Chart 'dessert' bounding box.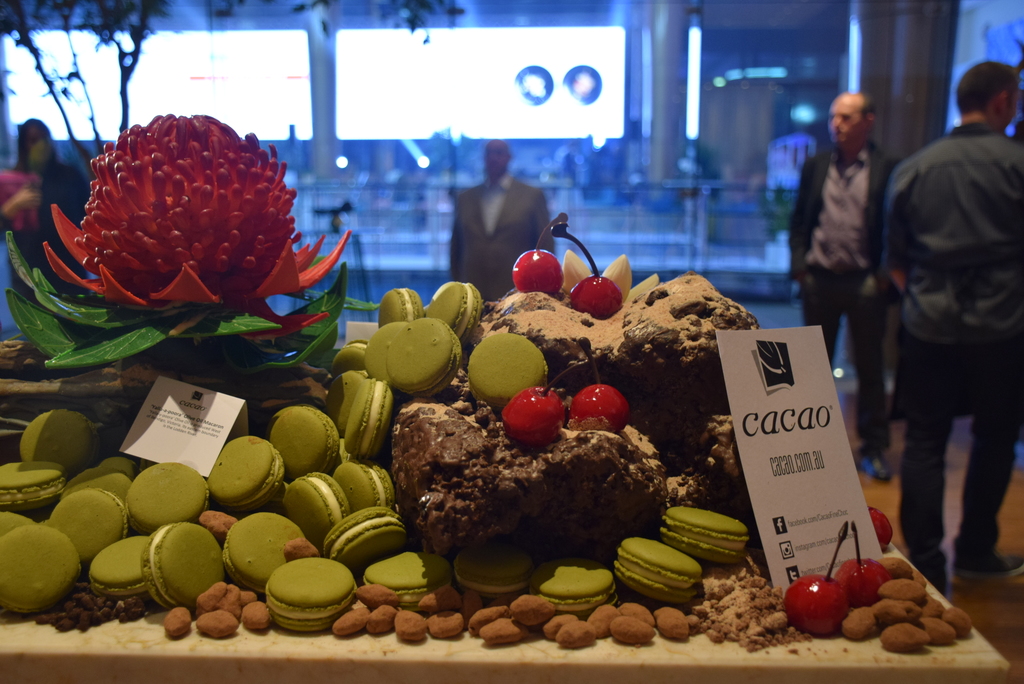
Charted: {"x1": 198, "y1": 431, "x2": 281, "y2": 514}.
